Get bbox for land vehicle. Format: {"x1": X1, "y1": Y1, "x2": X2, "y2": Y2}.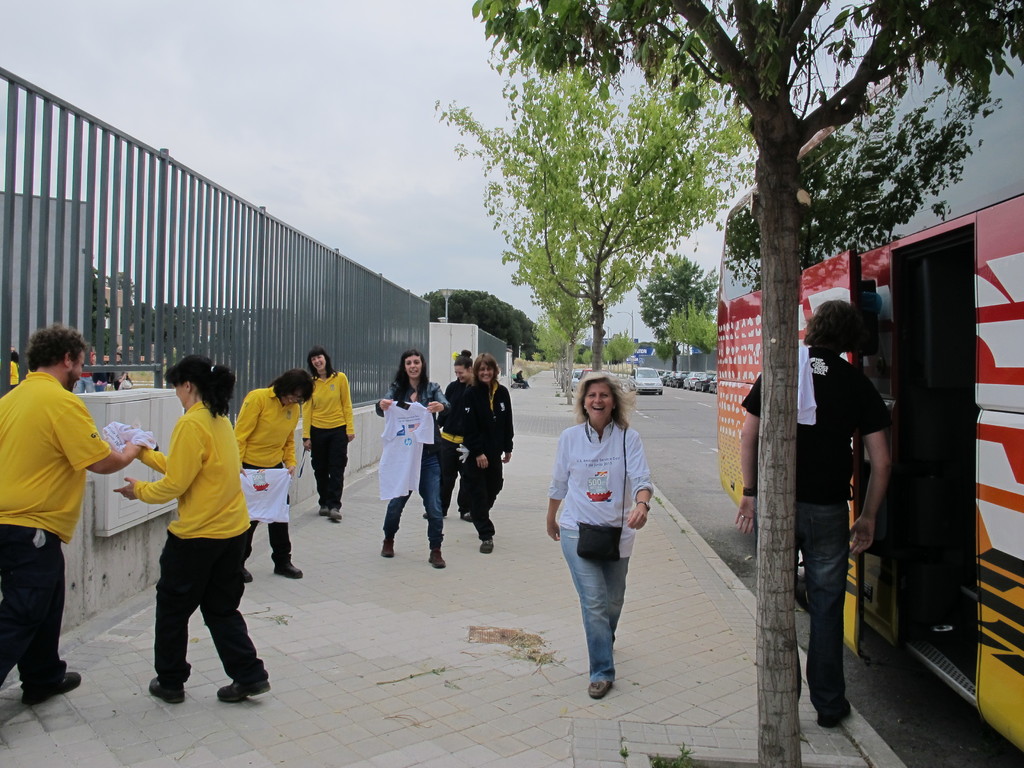
{"x1": 714, "y1": 9, "x2": 1023, "y2": 752}.
